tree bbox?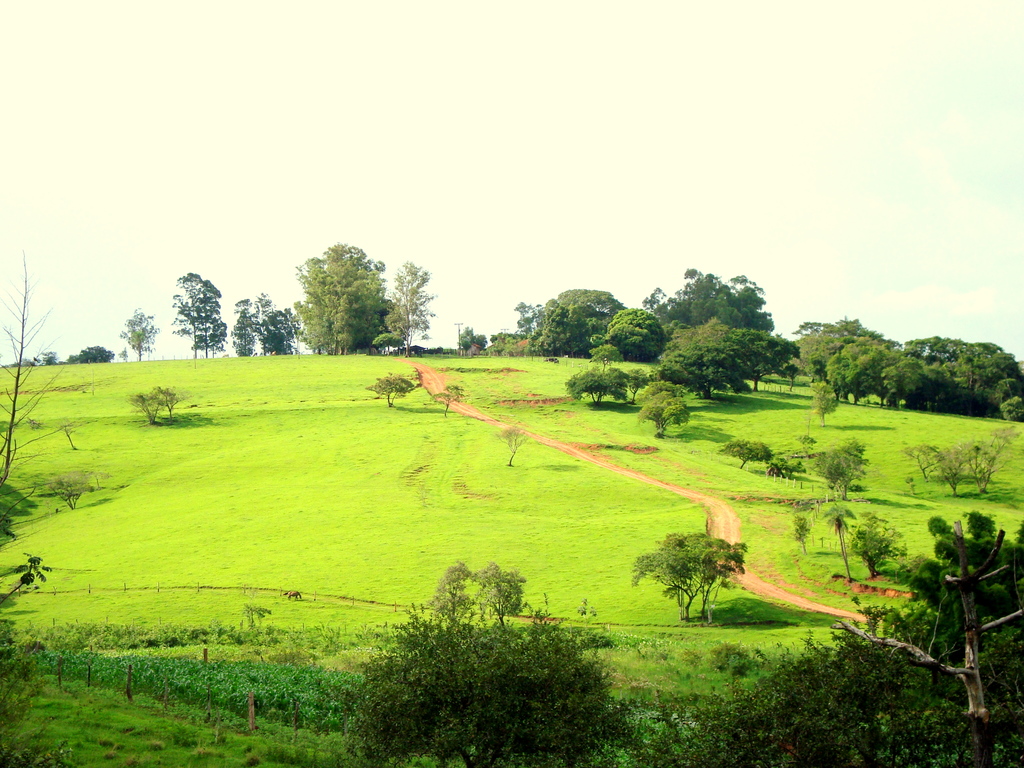
795:516:812:557
